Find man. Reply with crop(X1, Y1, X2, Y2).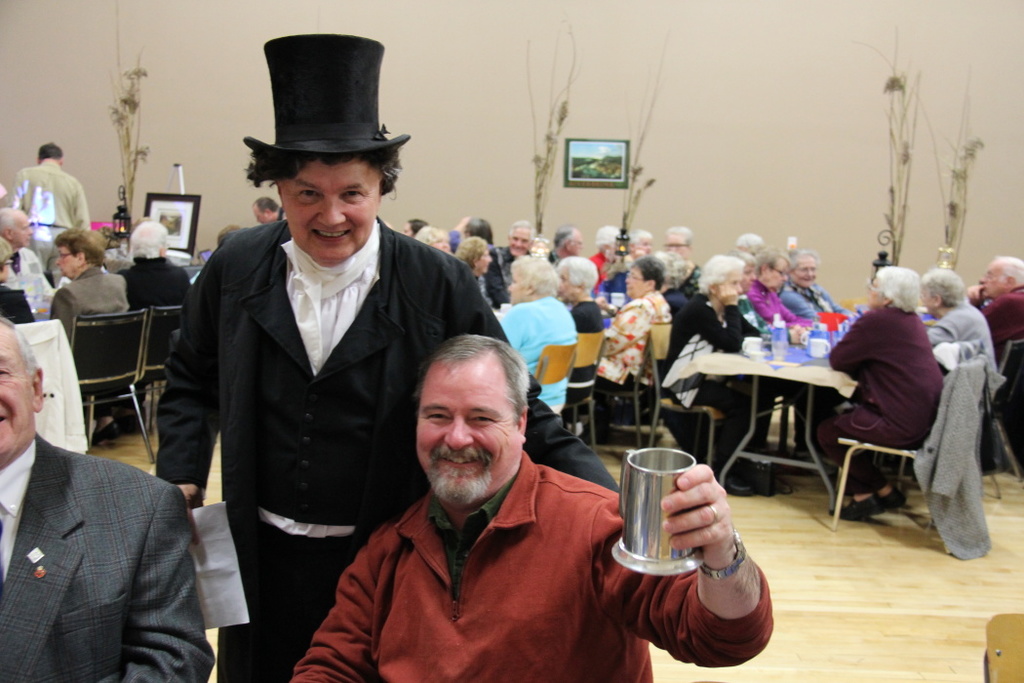
crop(0, 308, 213, 682).
